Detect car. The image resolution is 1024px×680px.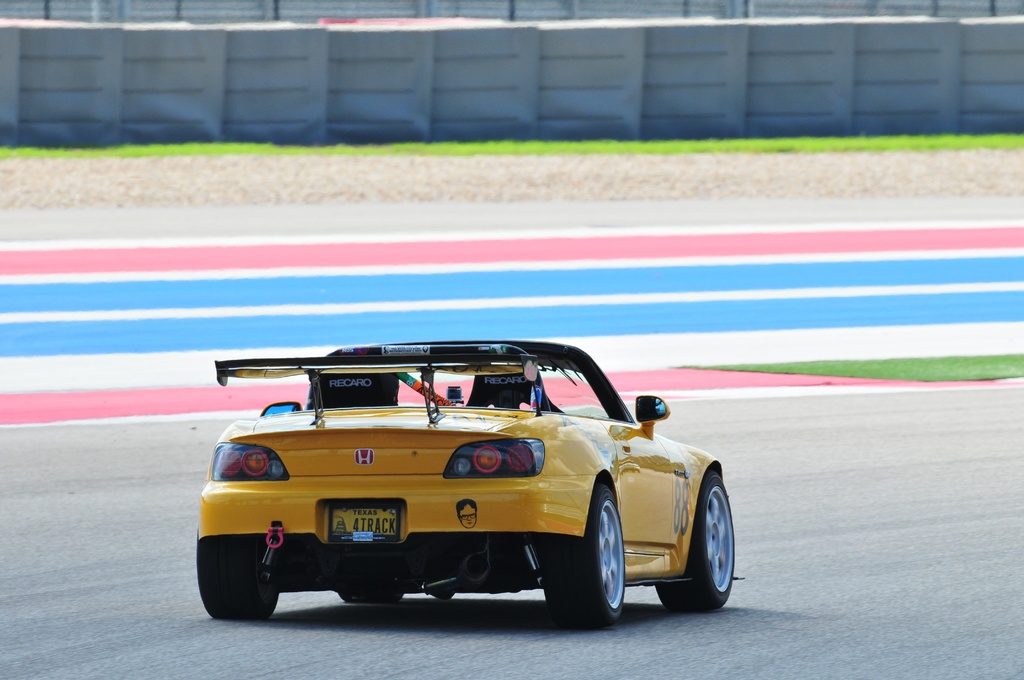
<region>191, 337, 748, 634</region>.
